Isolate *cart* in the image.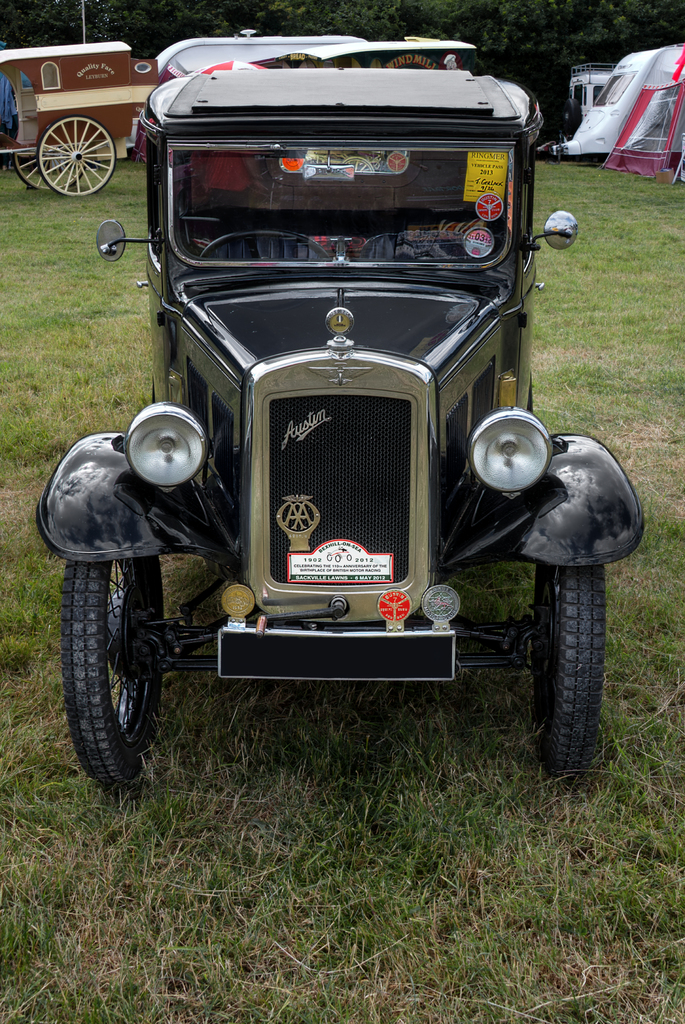
Isolated region: box(0, 37, 168, 196).
